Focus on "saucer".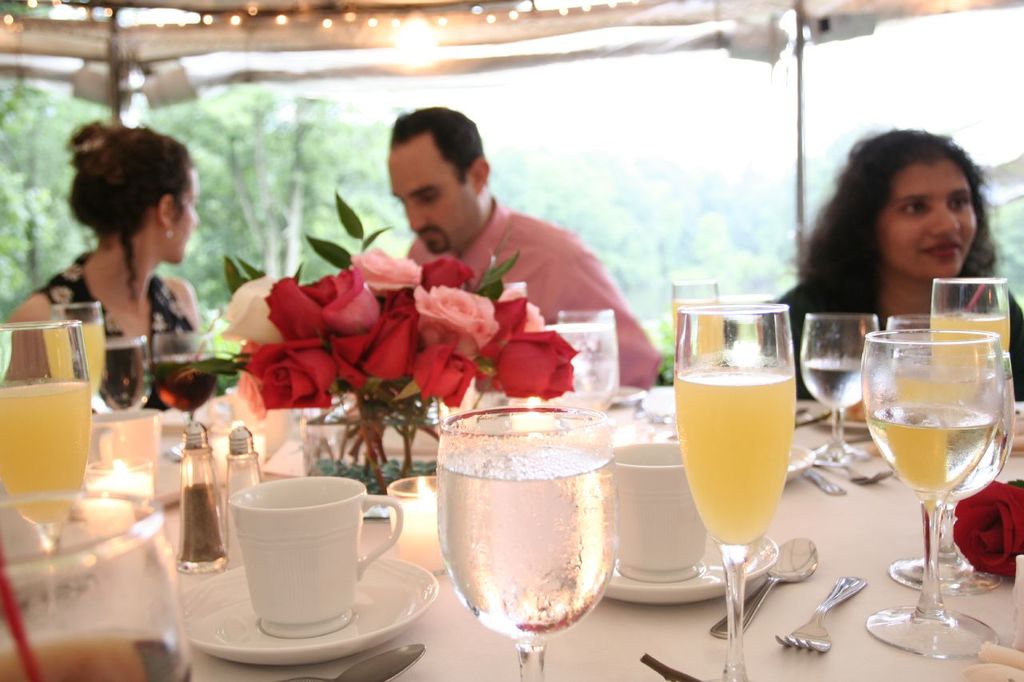
Focused at BBox(174, 549, 441, 669).
